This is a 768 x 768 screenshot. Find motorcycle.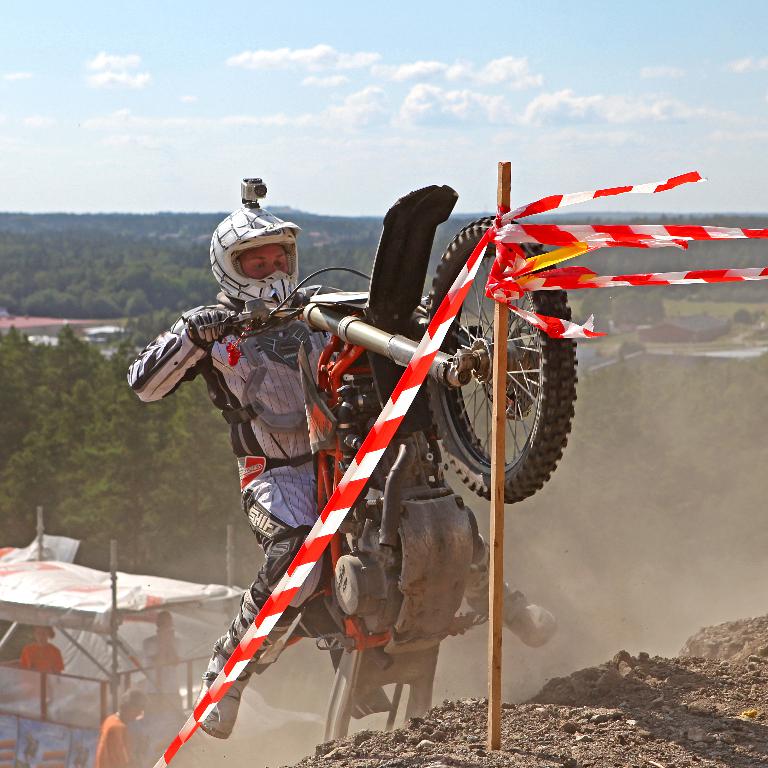
Bounding box: {"left": 187, "top": 177, "right": 579, "bottom": 737}.
